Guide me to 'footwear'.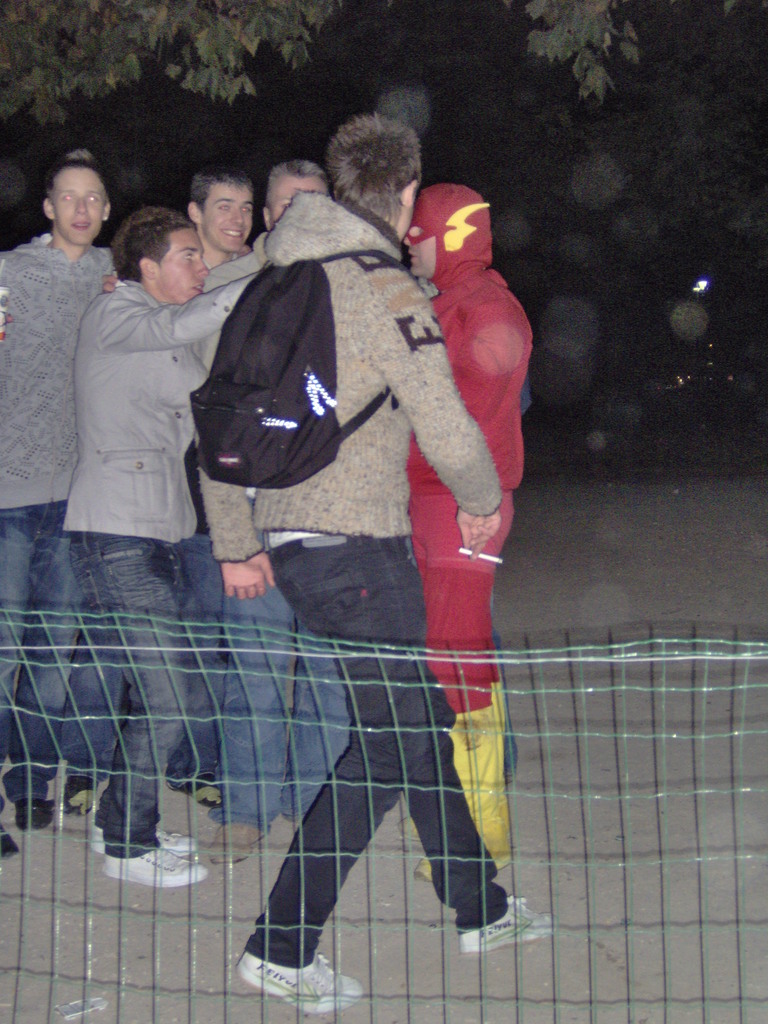
Guidance: x1=60, y1=778, x2=97, y2=811.
